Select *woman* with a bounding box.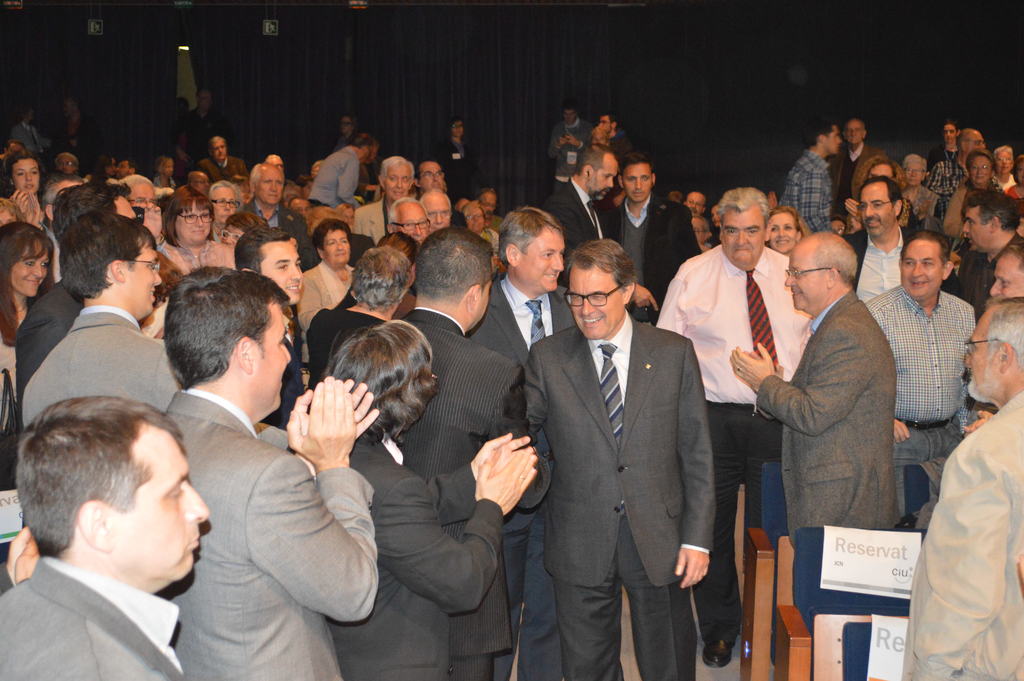
box(765, 207, 813, 256).
